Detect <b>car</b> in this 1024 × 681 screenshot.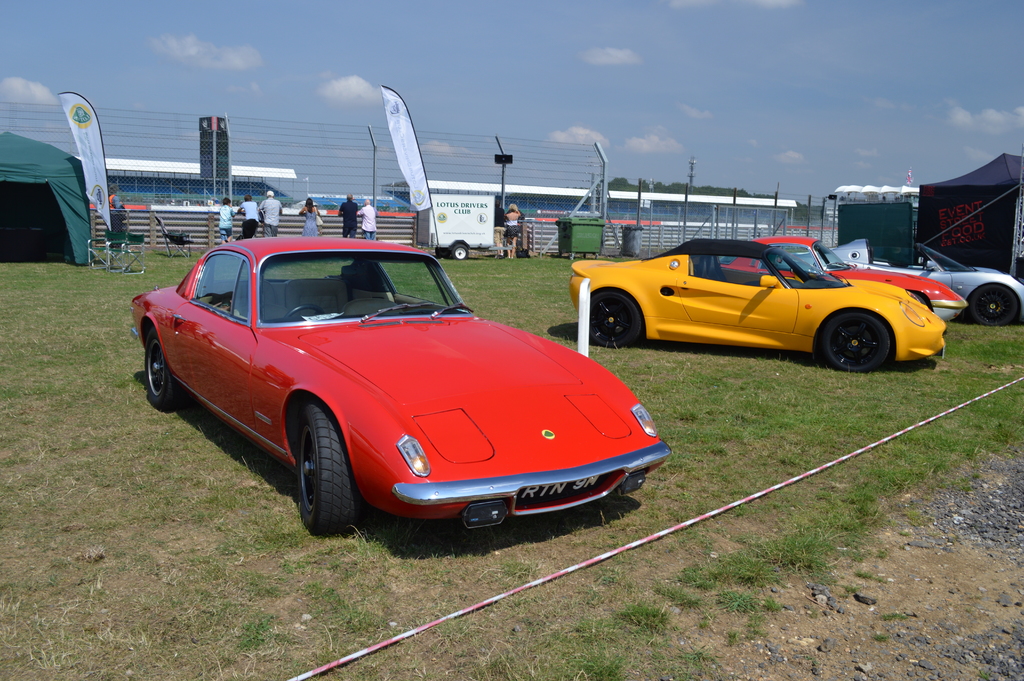
Detection: select_region(128, 234, 673, 537).
